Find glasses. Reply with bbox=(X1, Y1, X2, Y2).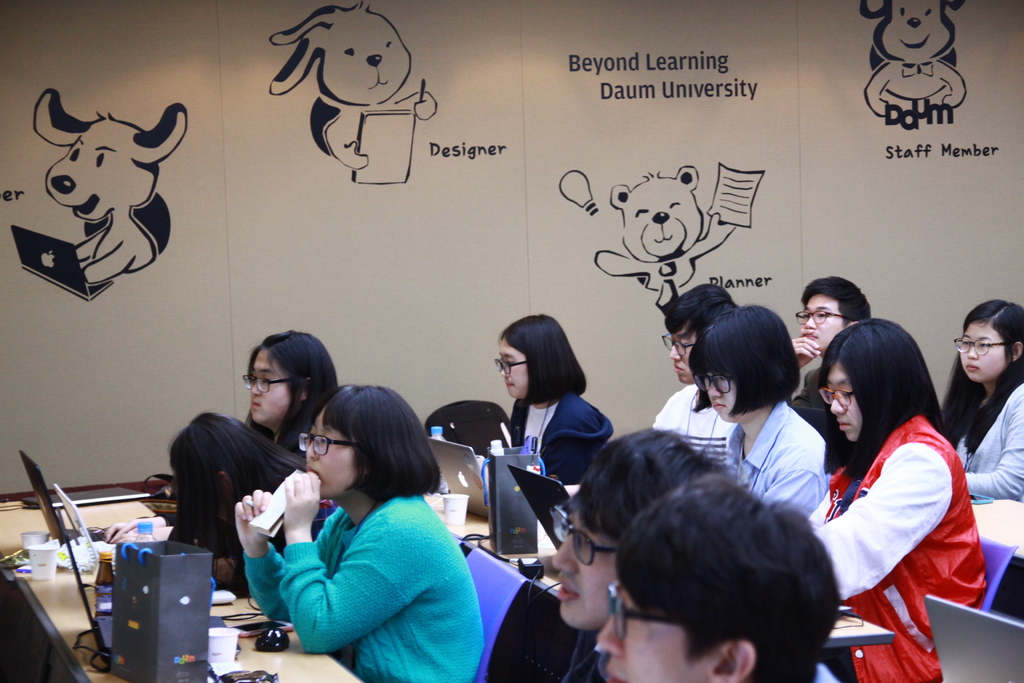
bbox=(793, 311, 856, 330).
